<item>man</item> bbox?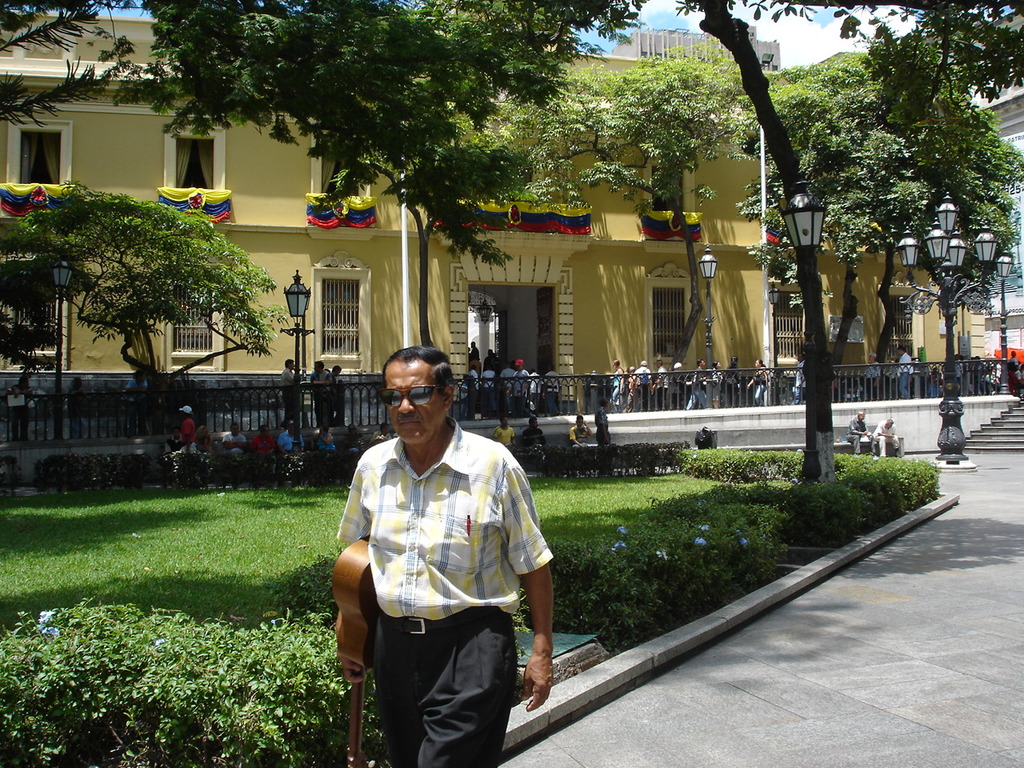
873, 417, 902, 458
